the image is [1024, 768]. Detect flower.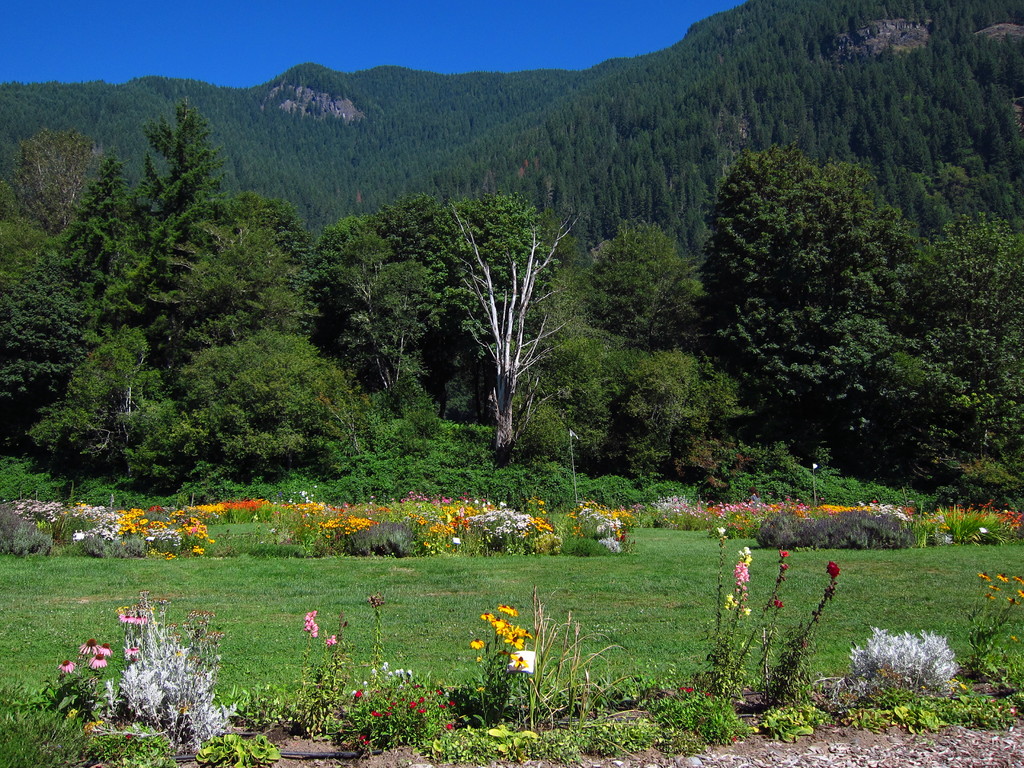
Detection: <box>122,609,131,624</box>.
